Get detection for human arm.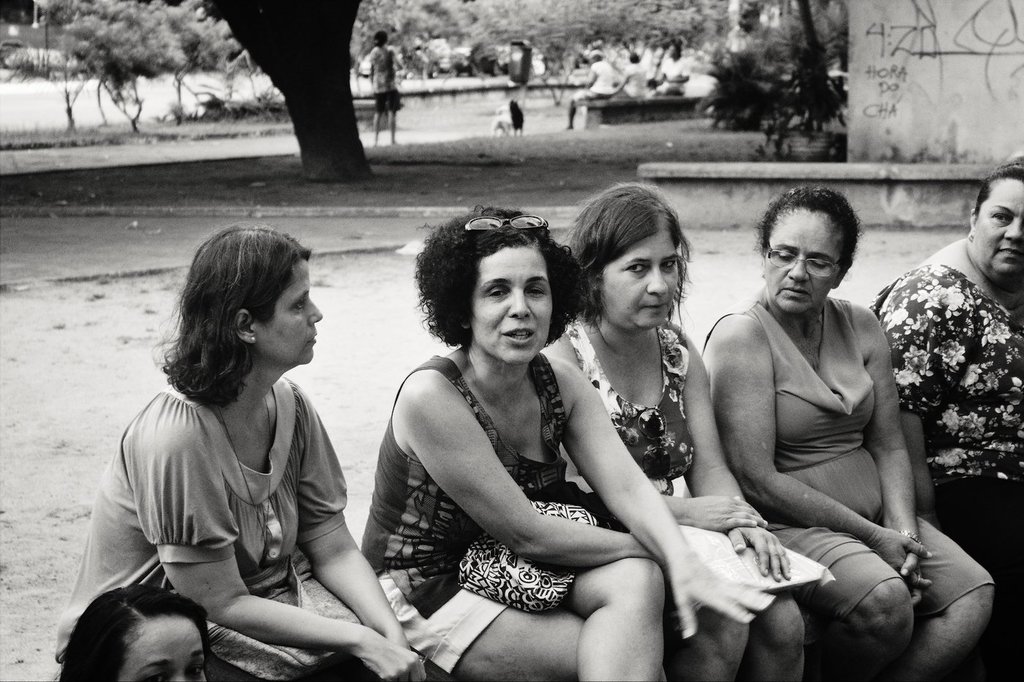
Detection: crop(679, 323, 797, 586).
